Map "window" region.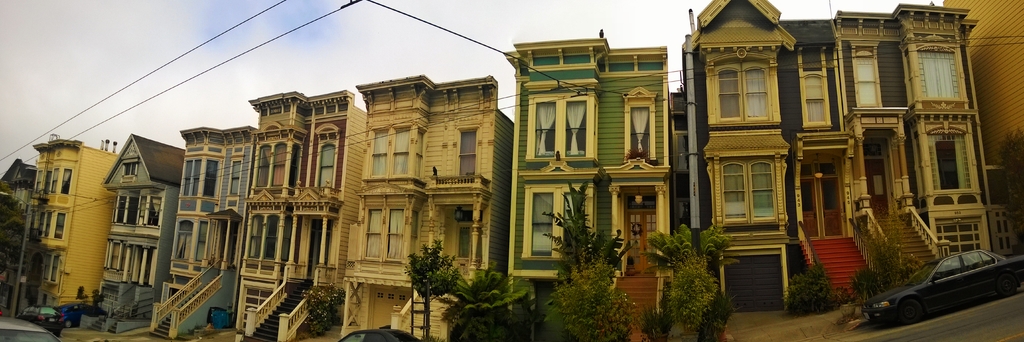
Mapped to box(631, 97, 652, 159).
